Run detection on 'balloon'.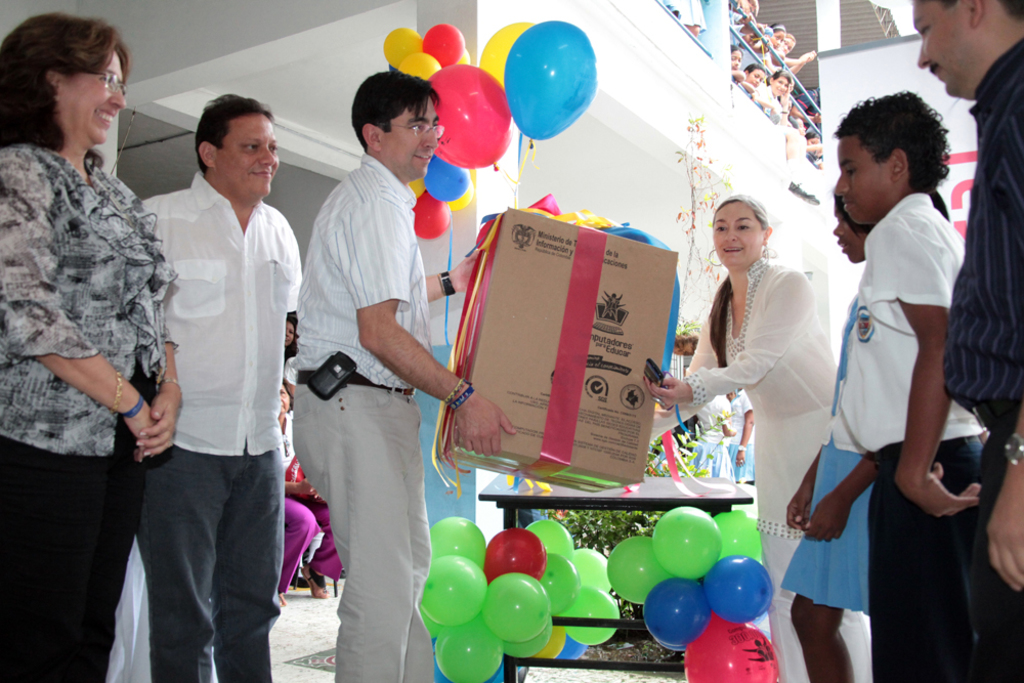
Result: pyautogui.locateOnScreen(565, 549, 615, 593).
